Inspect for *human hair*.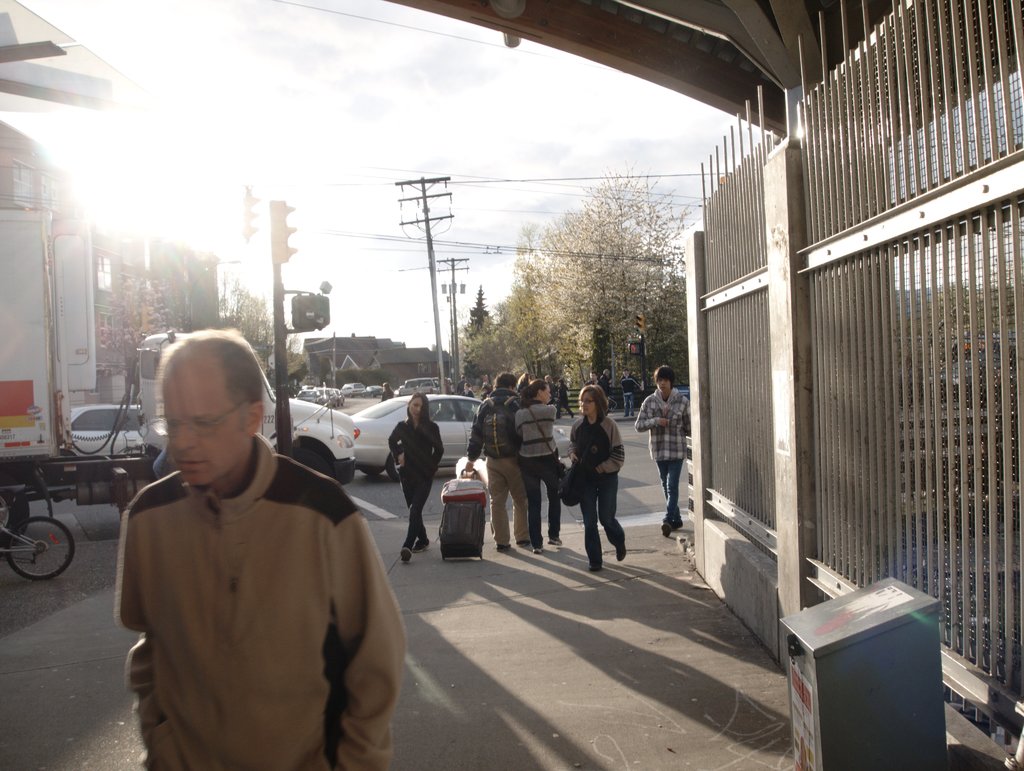
Inspection: {"x1": 494, "y1": 367, "x2": 515, "y2": 391}.
